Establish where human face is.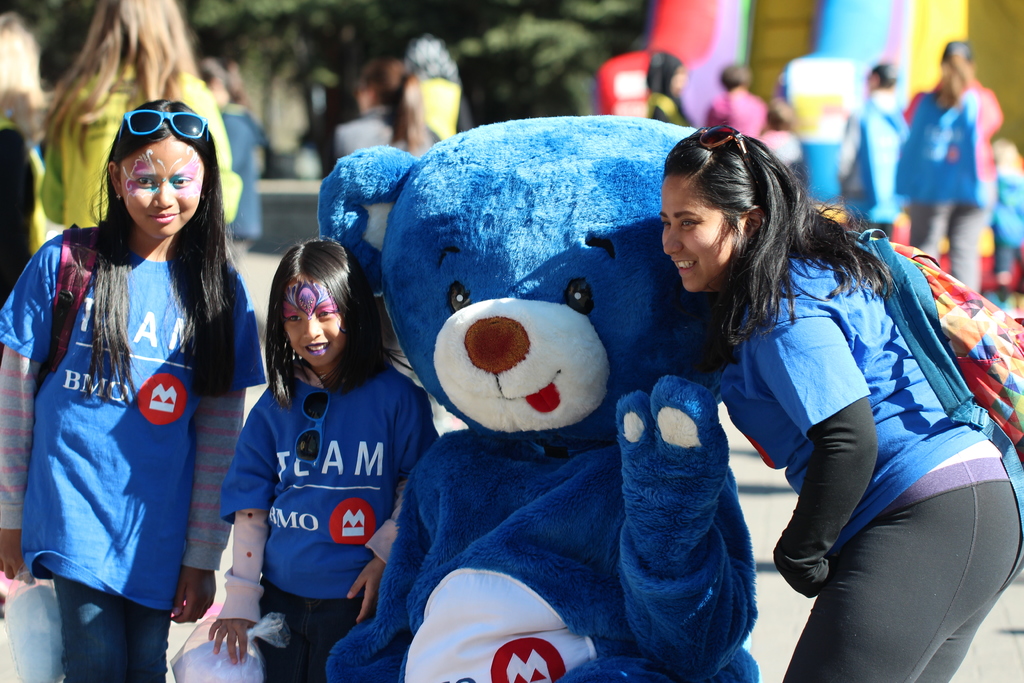
Established at bbox=(284, 279, 345, 365).
